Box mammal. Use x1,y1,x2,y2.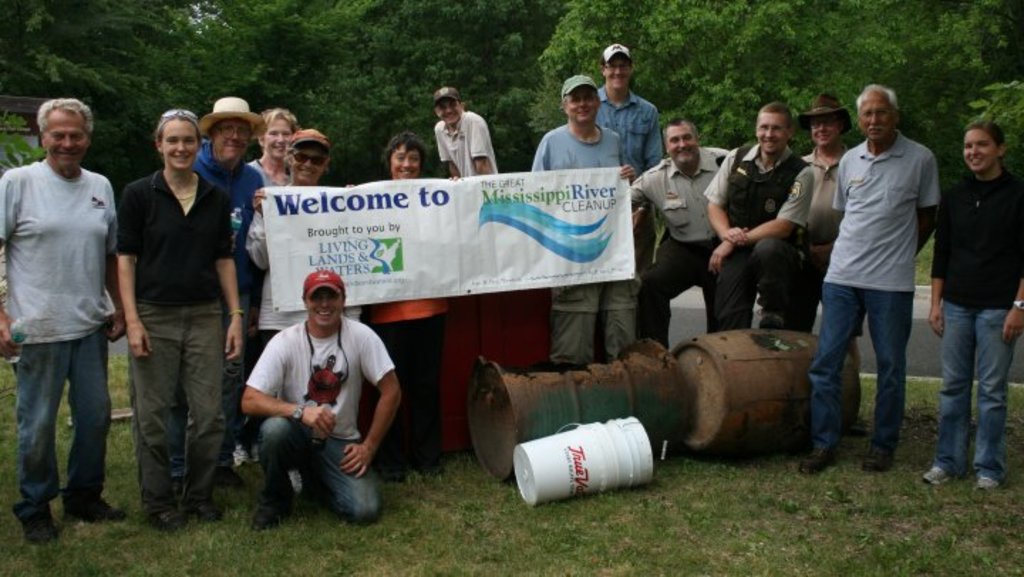
437,82,495,178.
